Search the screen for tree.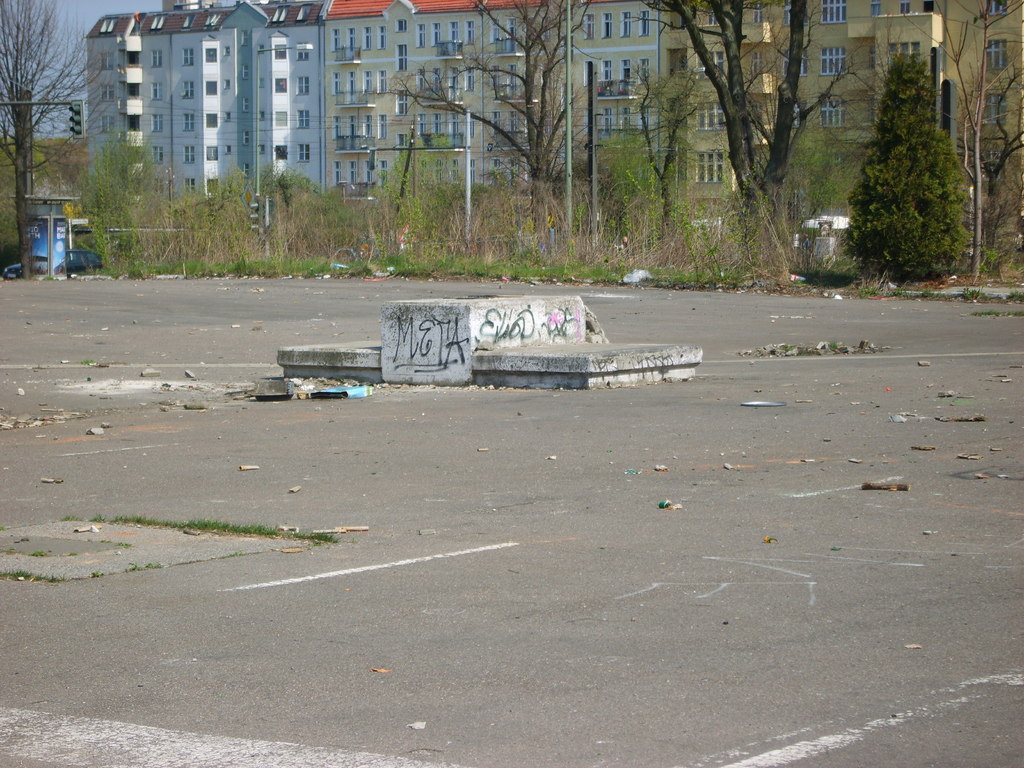
Found at select_region(856, 47, 964, 287).
